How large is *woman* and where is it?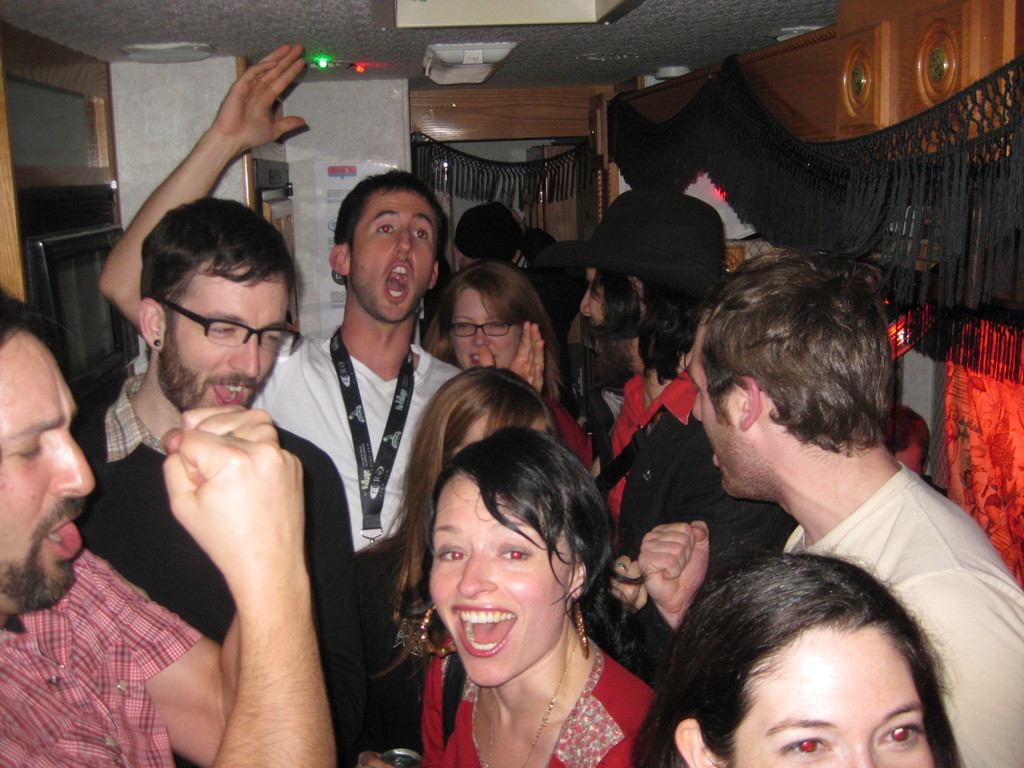
Bounding box: select_region(424, 259, 594, 475).
